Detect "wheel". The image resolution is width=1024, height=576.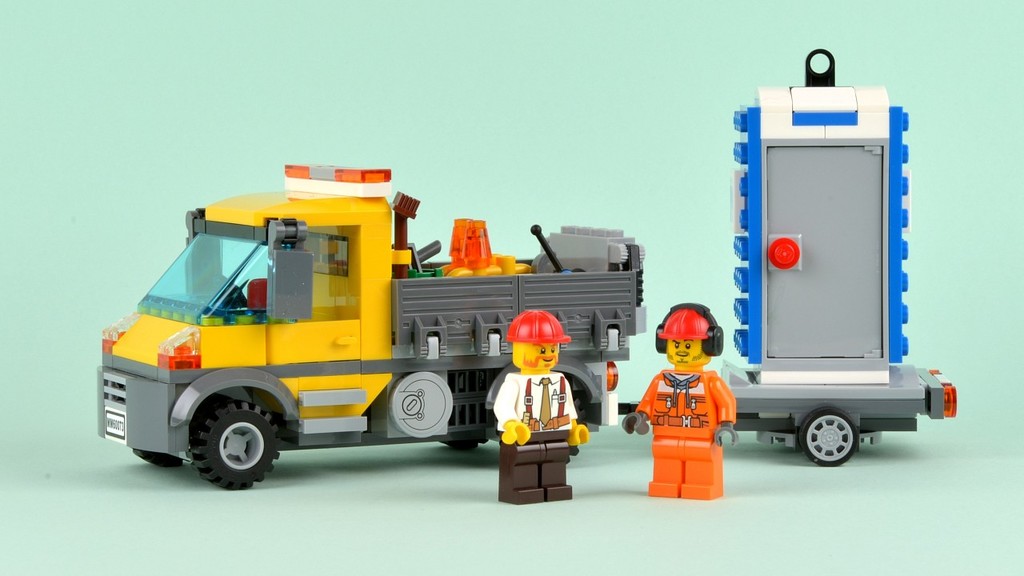
box(130, 446, 197, 467).
